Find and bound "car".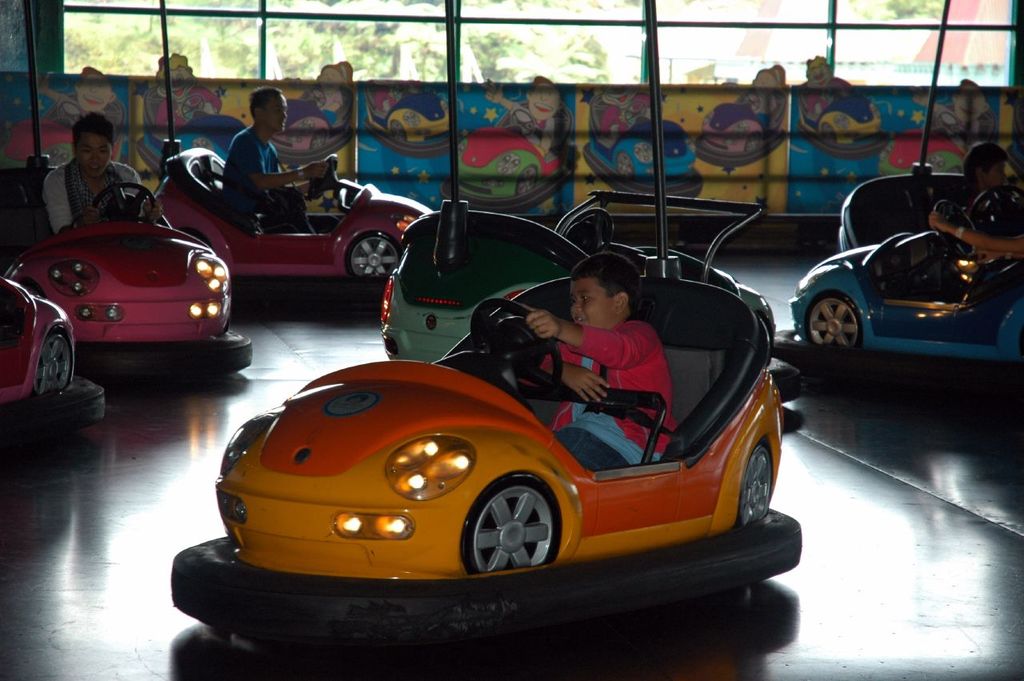
Bound: {"left": 379, "top": 185, "right": 804, "bottom": 382}.
